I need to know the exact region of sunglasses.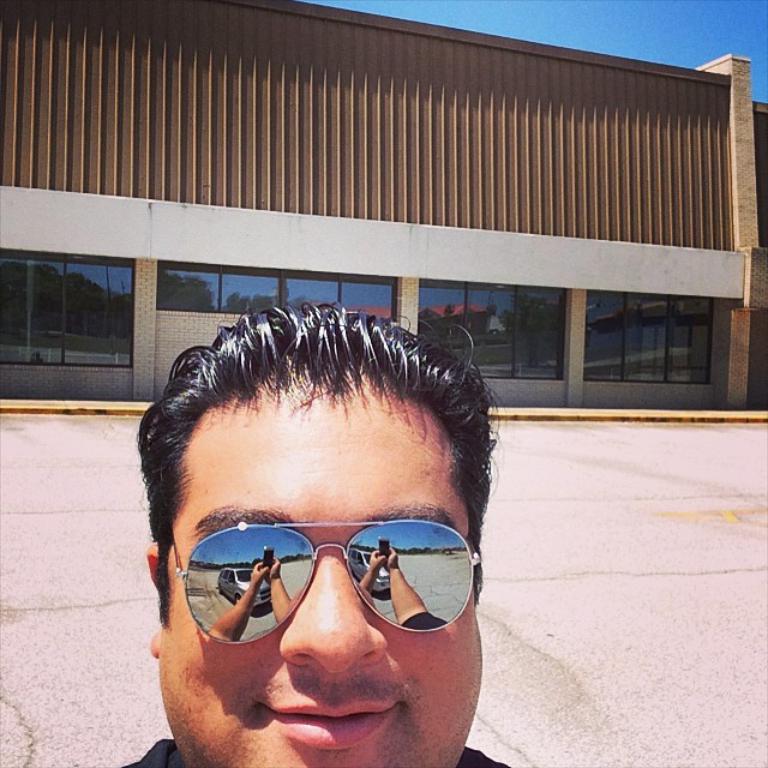
Region: 168, 521, 480, 644.
